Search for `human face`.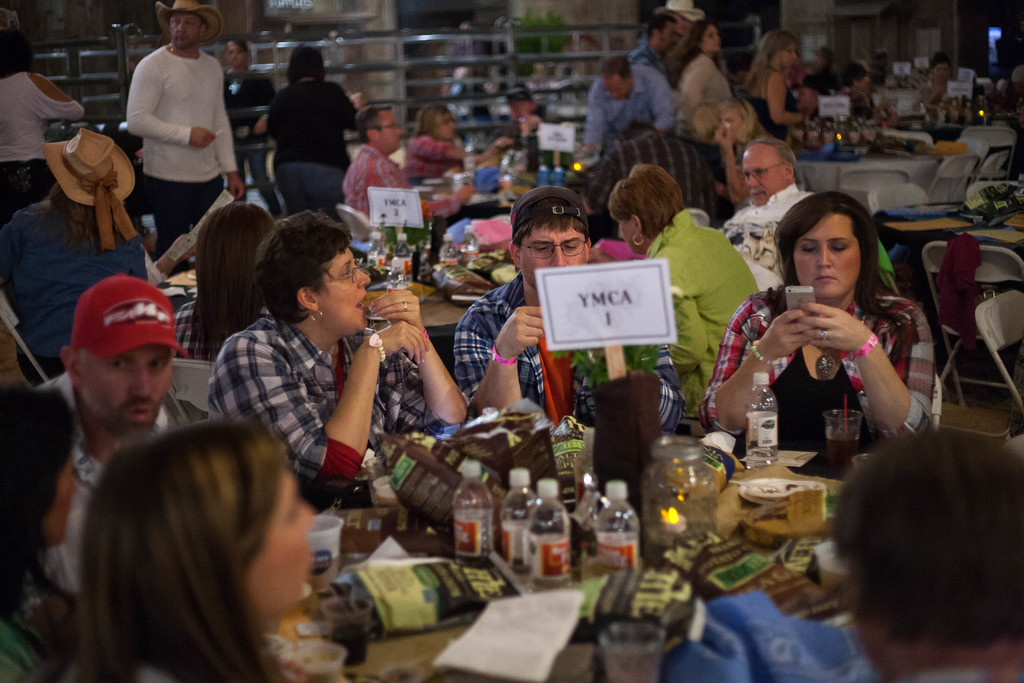
Found at 169, 13, 204, 52.
